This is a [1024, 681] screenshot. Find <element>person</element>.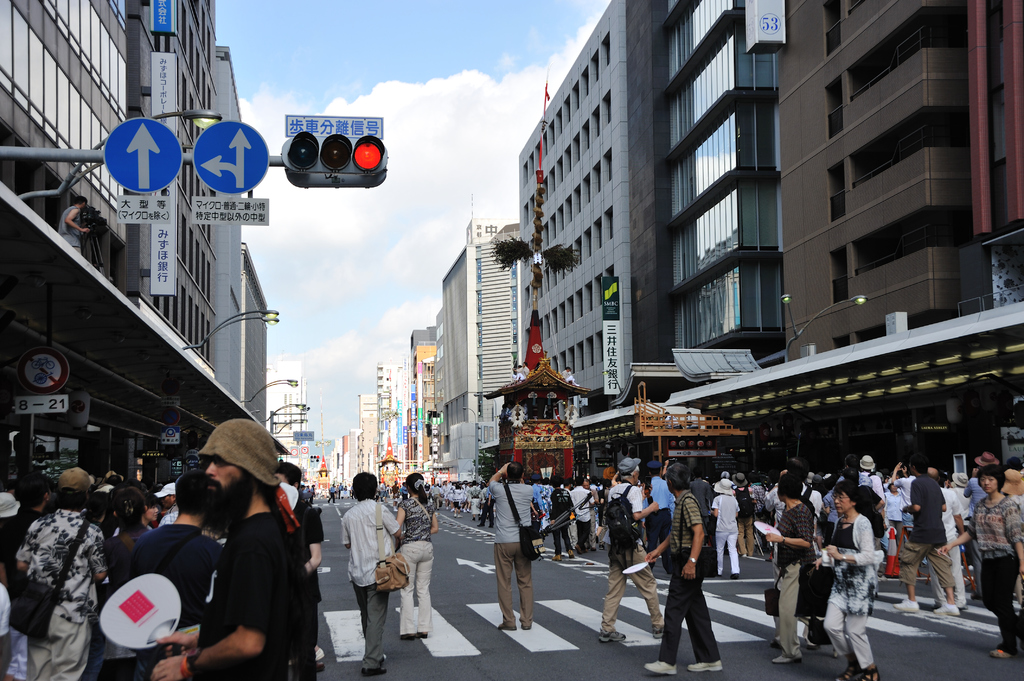
Bounding box: region(396, 474, 439, 633).
